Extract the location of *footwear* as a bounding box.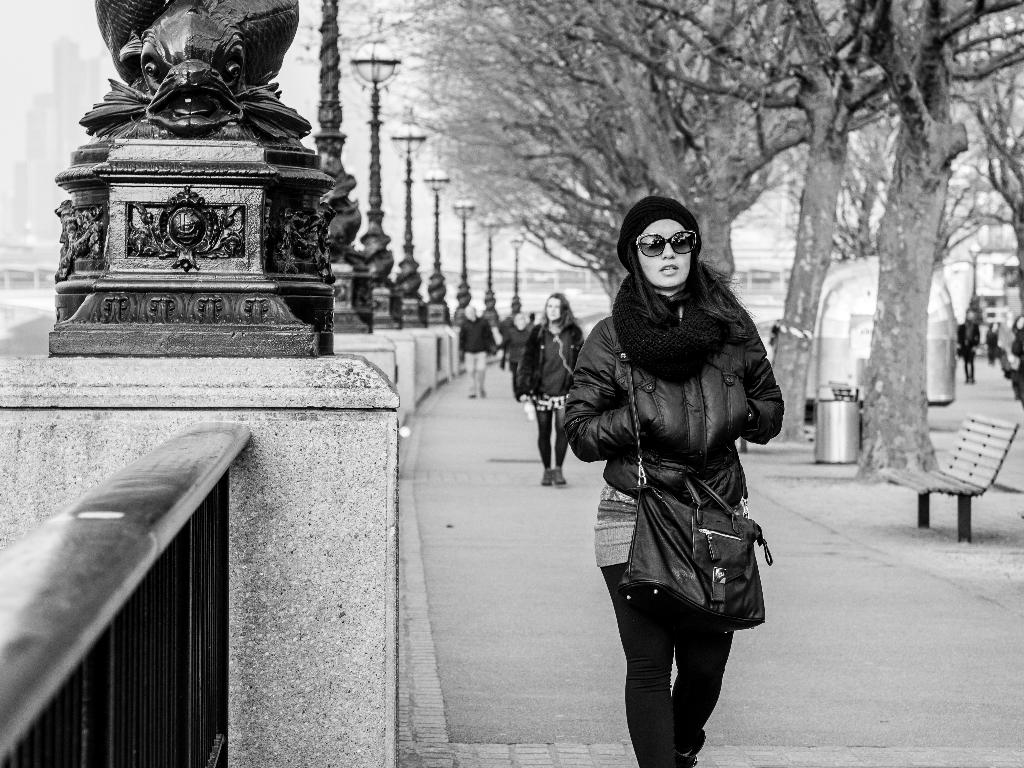
bbox(541, 466, 553, 484).
